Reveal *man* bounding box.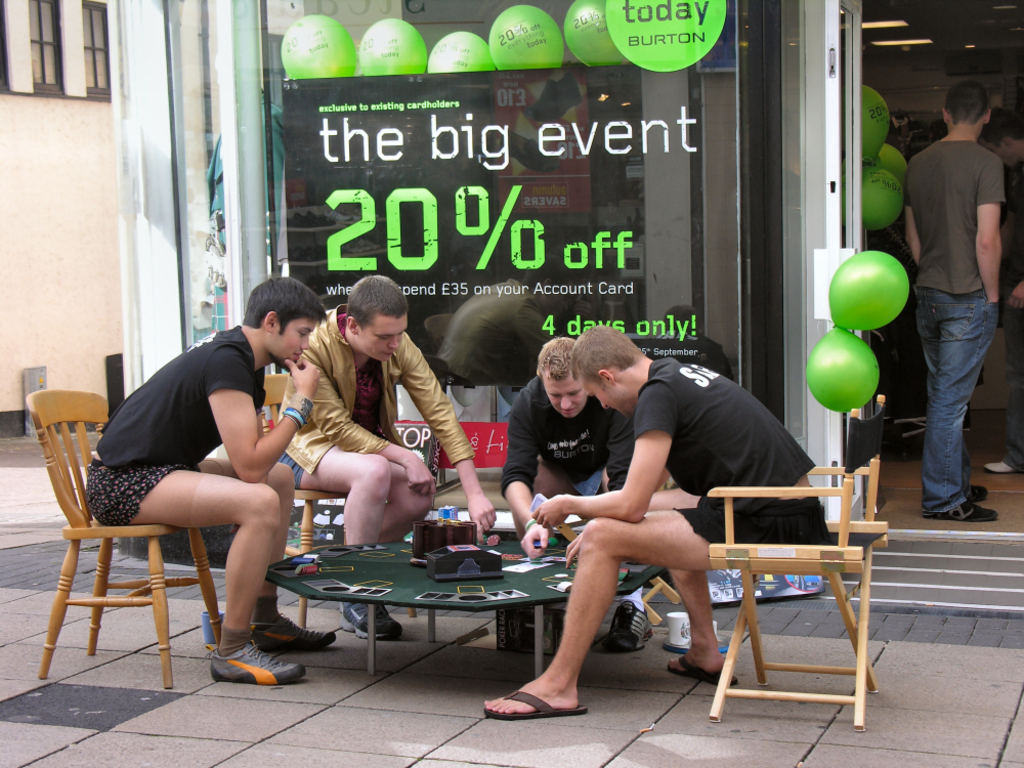
Revealed: box=[480, 321, 827, 722].
